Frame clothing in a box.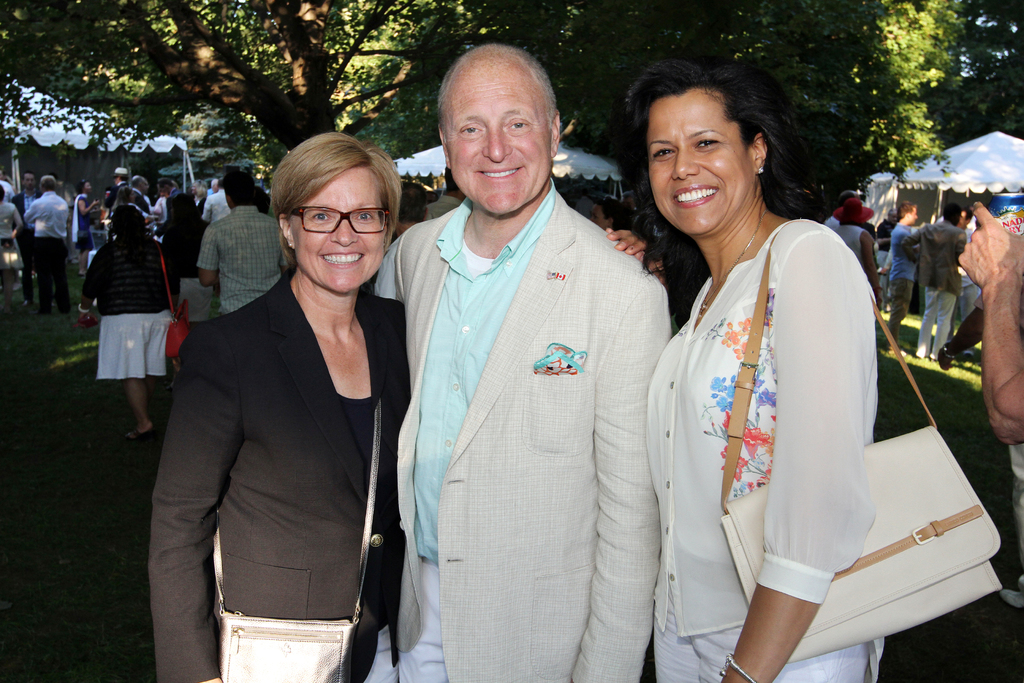
[404, 167, 673, 675].
